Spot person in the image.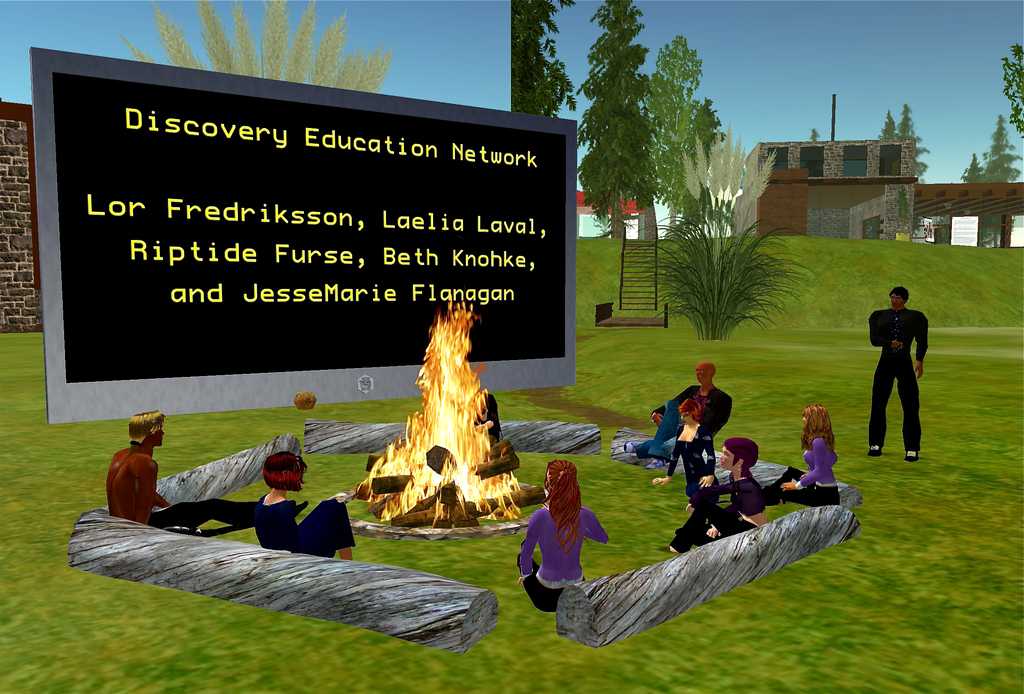
person found at BBox(768, 406, 837, 507).
